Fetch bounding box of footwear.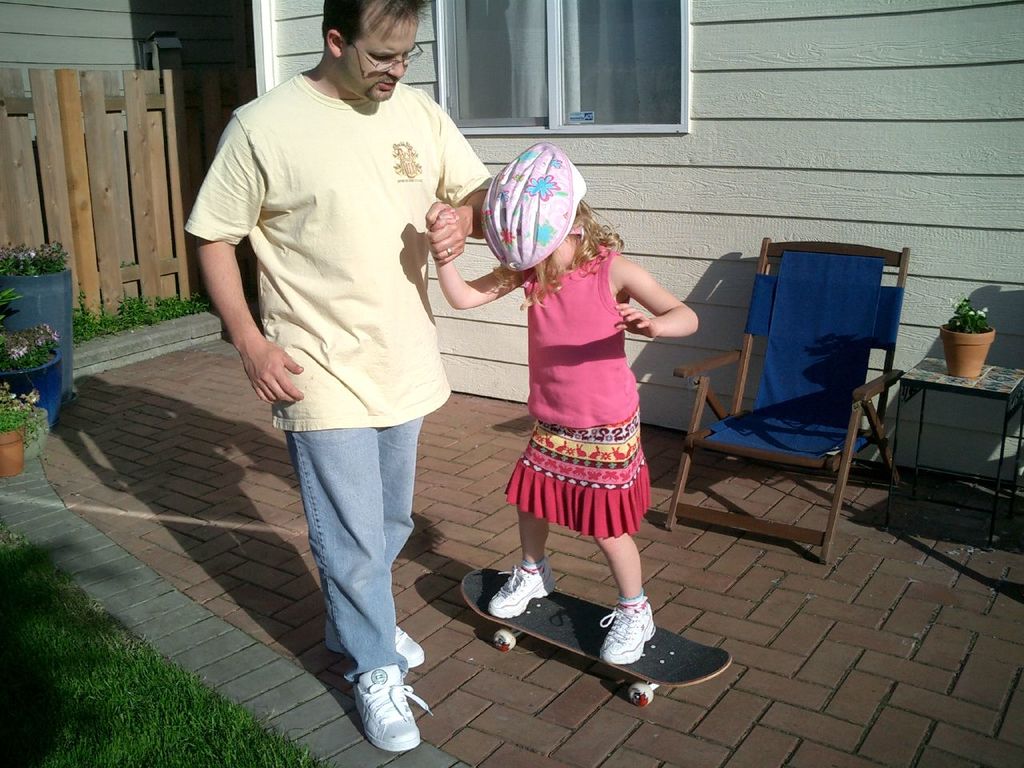
Bbox: (x1=356, y1=664, x2=430, y2=746).
